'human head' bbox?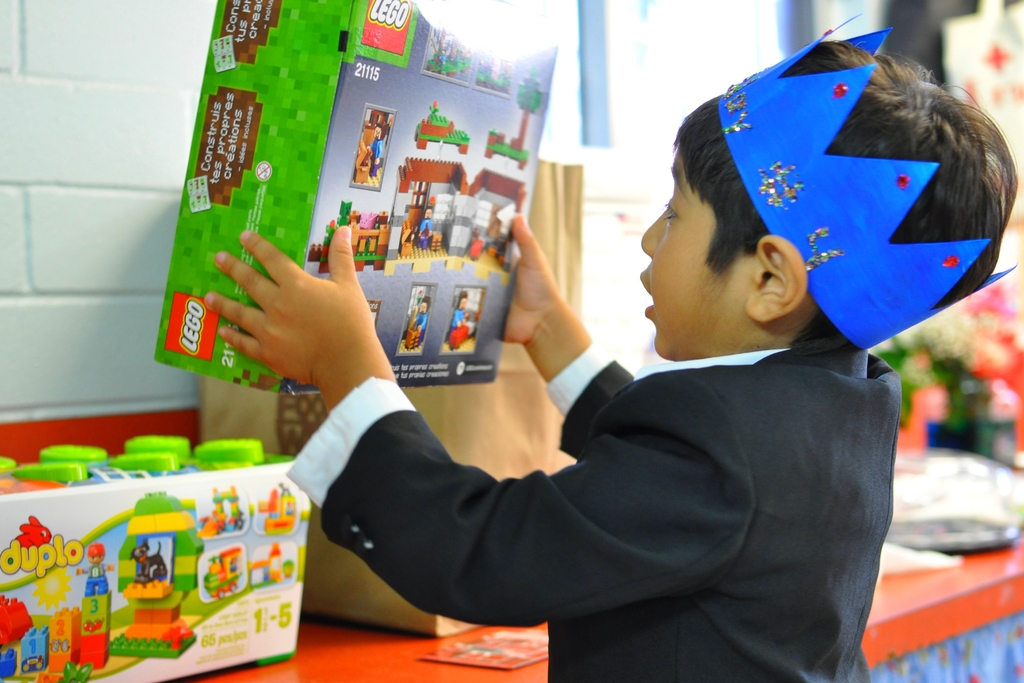
crop(417, 298, 429, 315)
